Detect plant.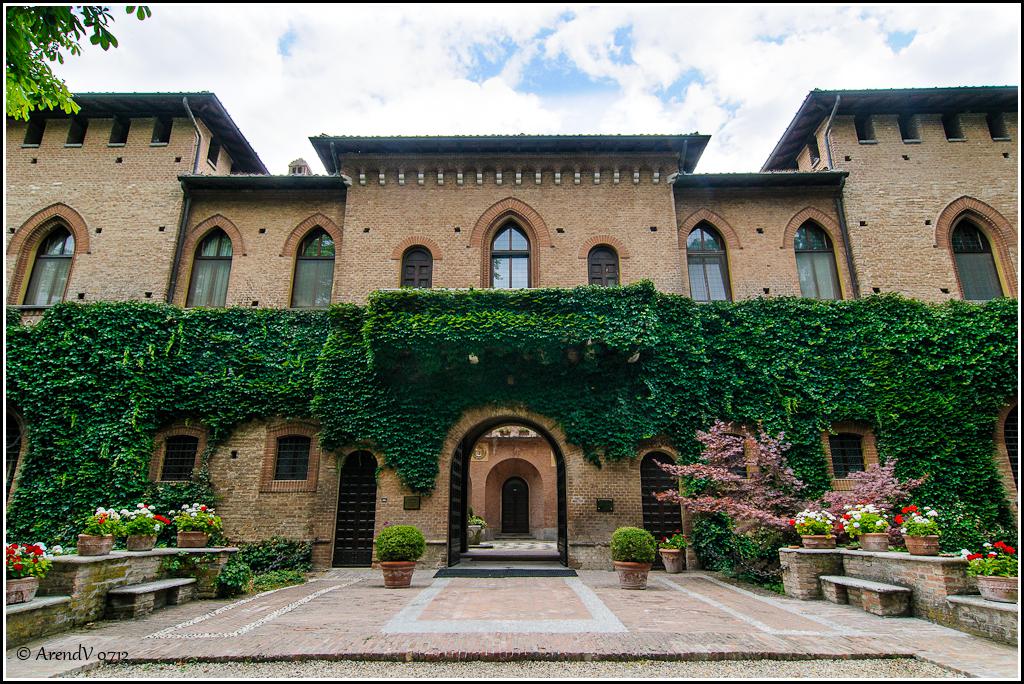
Detected at 170/498/222/528.
